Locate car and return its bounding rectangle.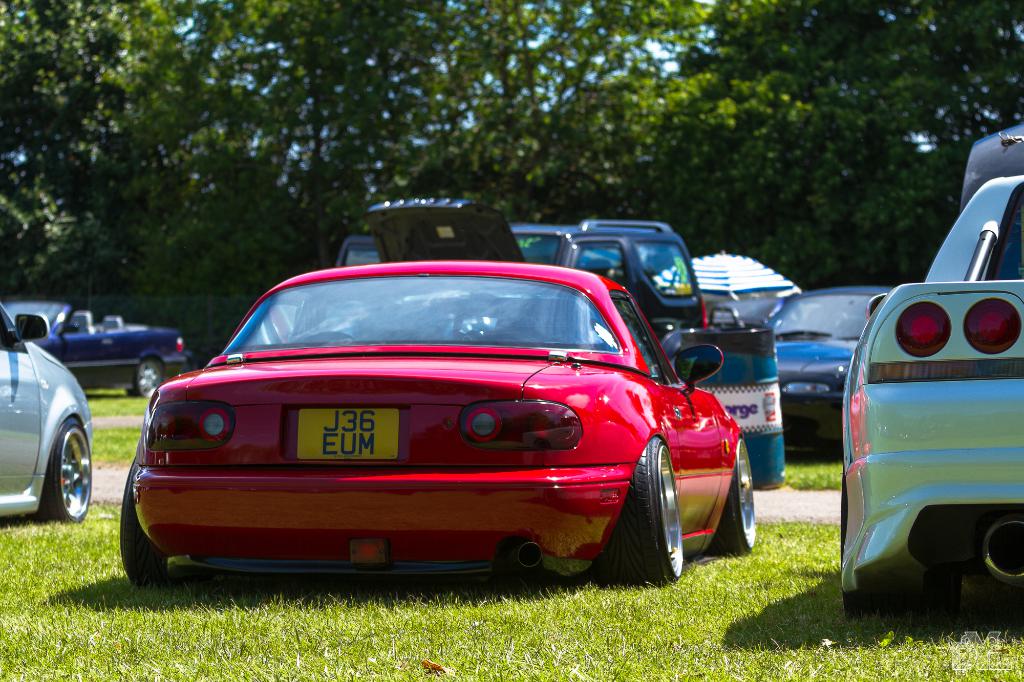
<bbox>122, 254, 756, 590</bbox>.
